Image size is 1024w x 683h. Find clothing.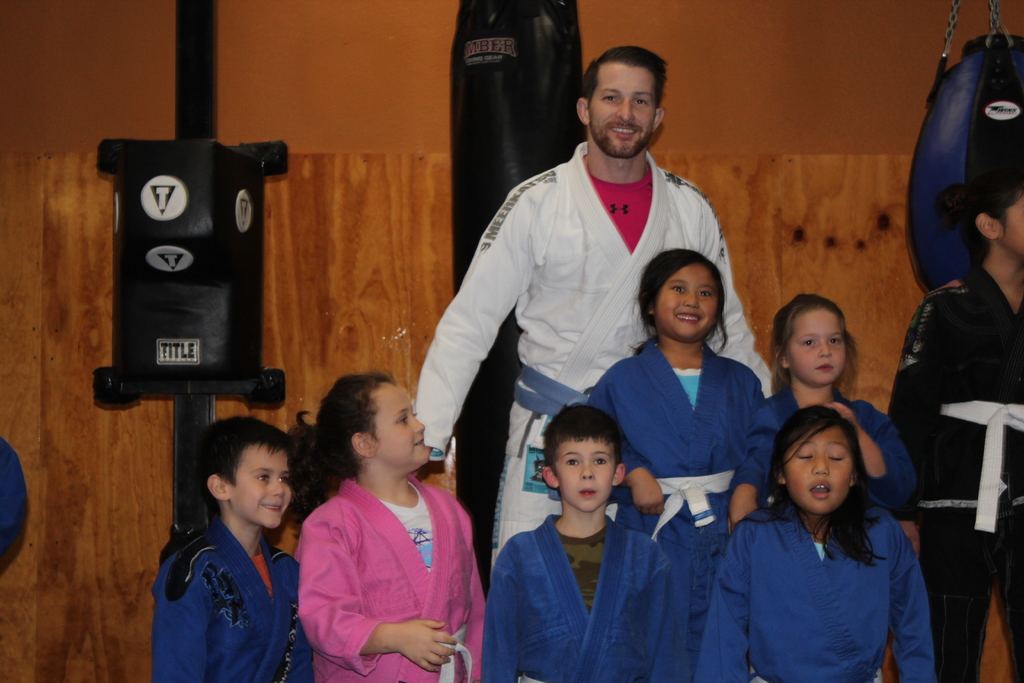
775/378/915/522.
